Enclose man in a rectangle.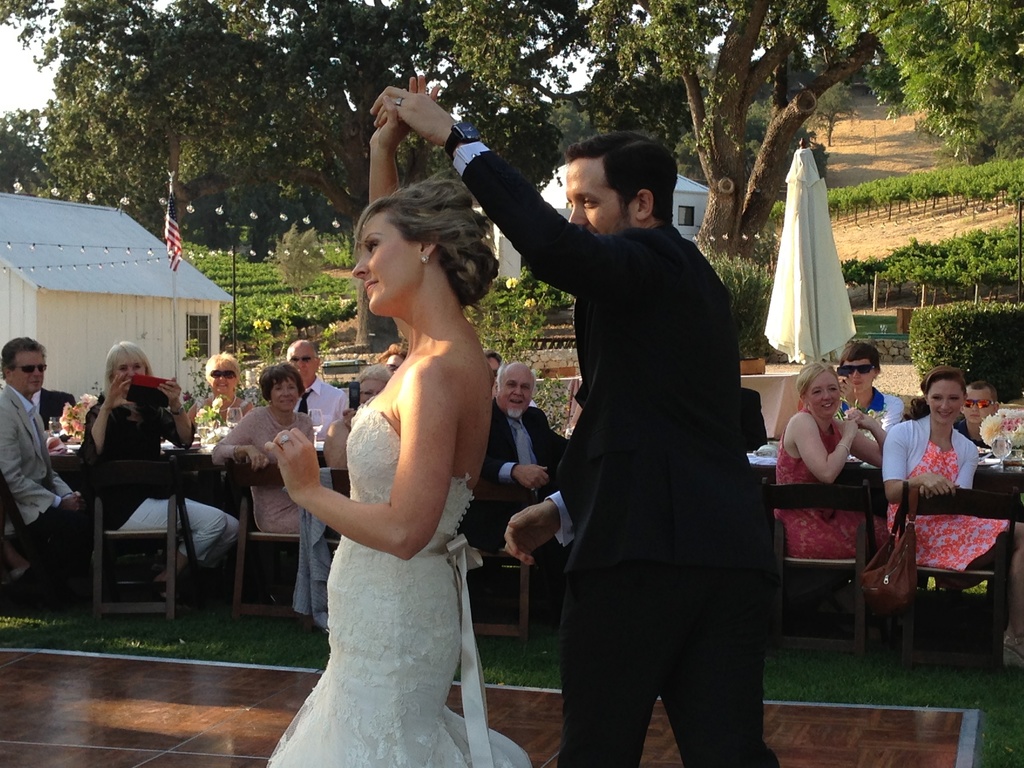
crop(480, 360, 573, 527).
